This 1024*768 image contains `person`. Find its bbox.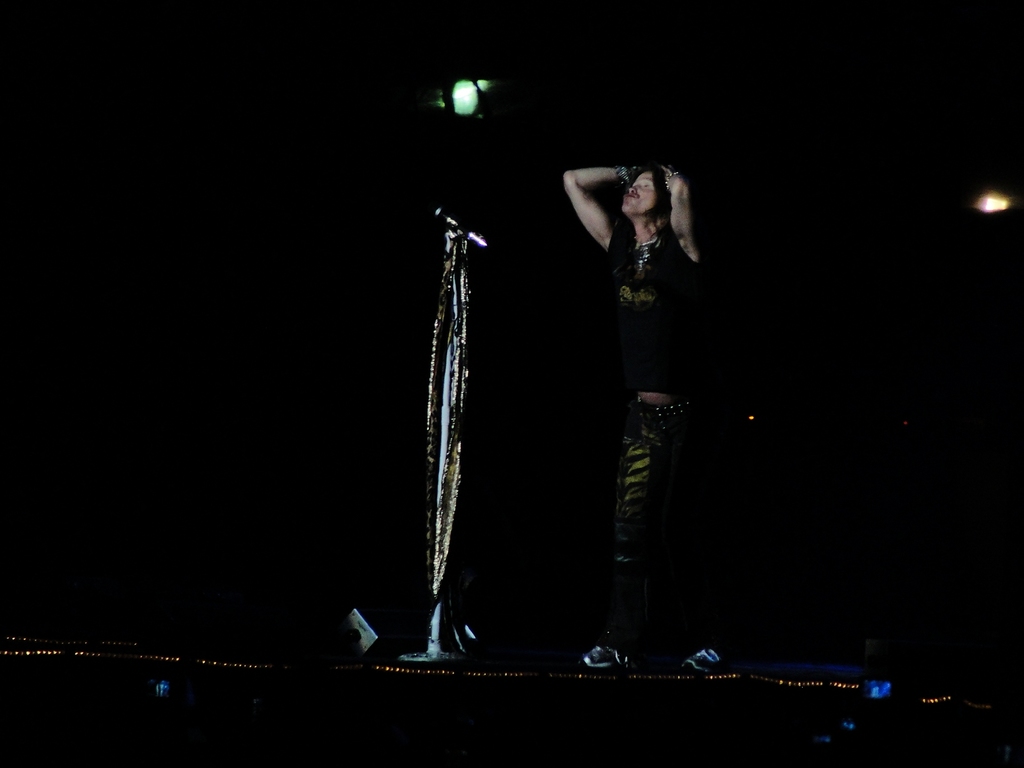
bbox=(570, 112, 718, 669).
